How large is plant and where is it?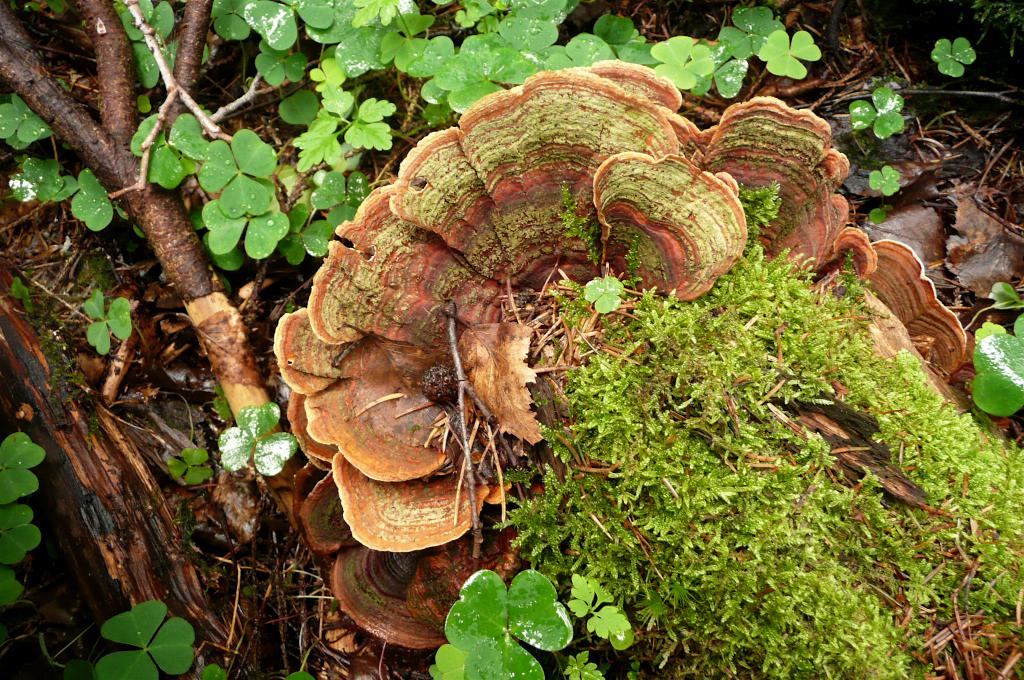
Bounding box: {"x1": 977, "y1": 314, "x2": 1023, "y2": 423}.
